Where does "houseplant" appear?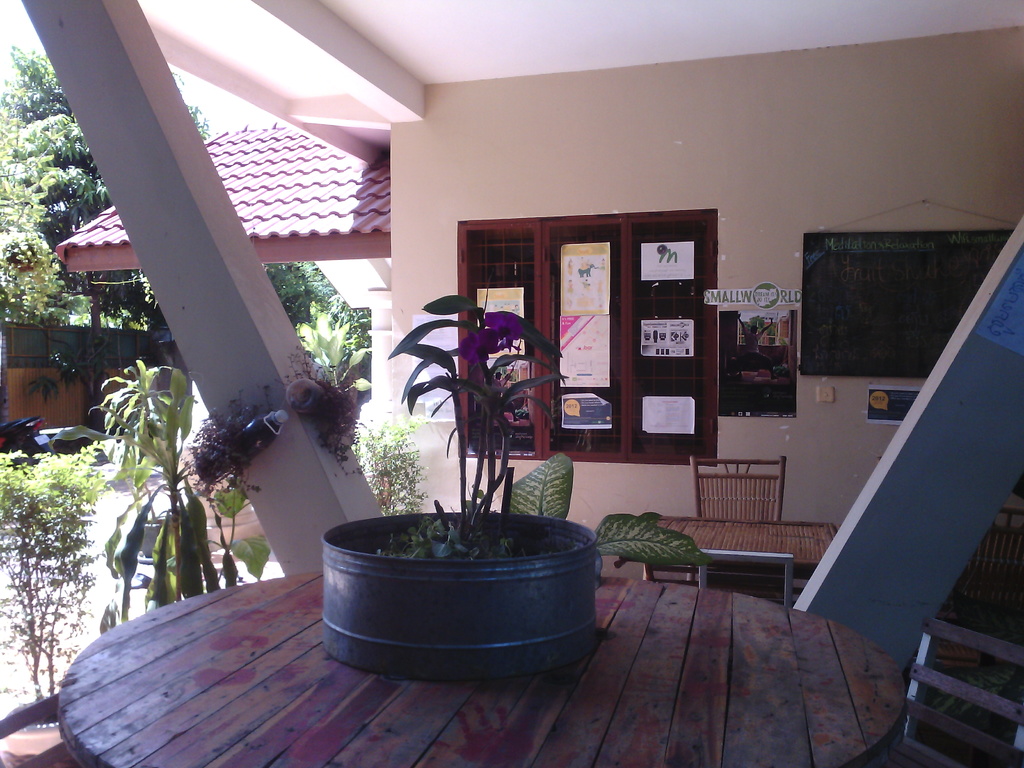
Appears at box=[0, 436, 113, 767].
